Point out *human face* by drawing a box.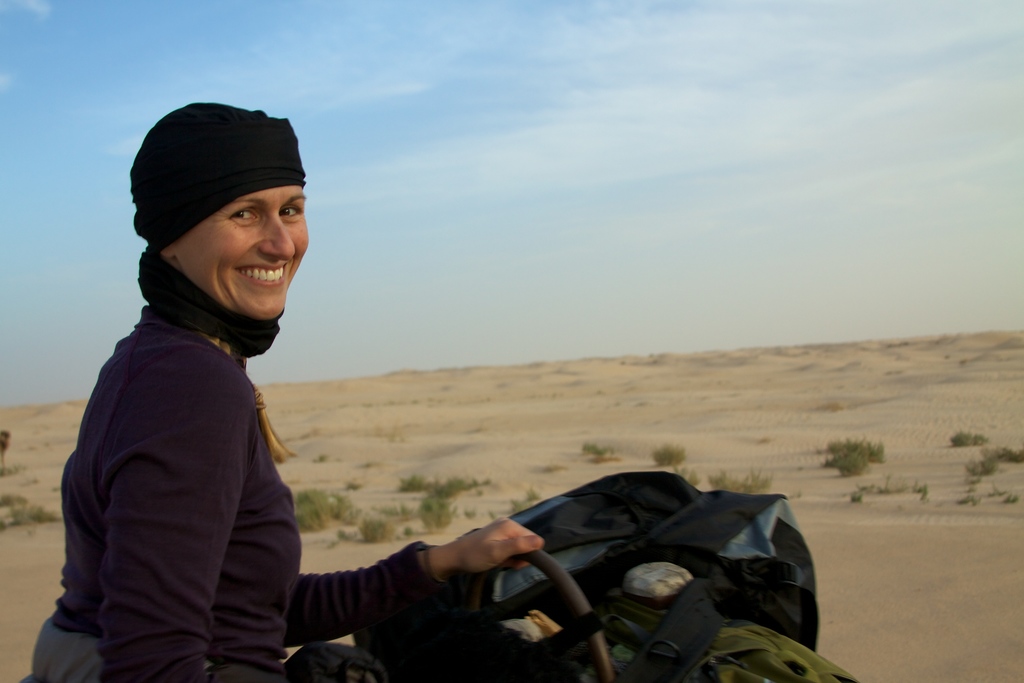
[174,186,310,318].
